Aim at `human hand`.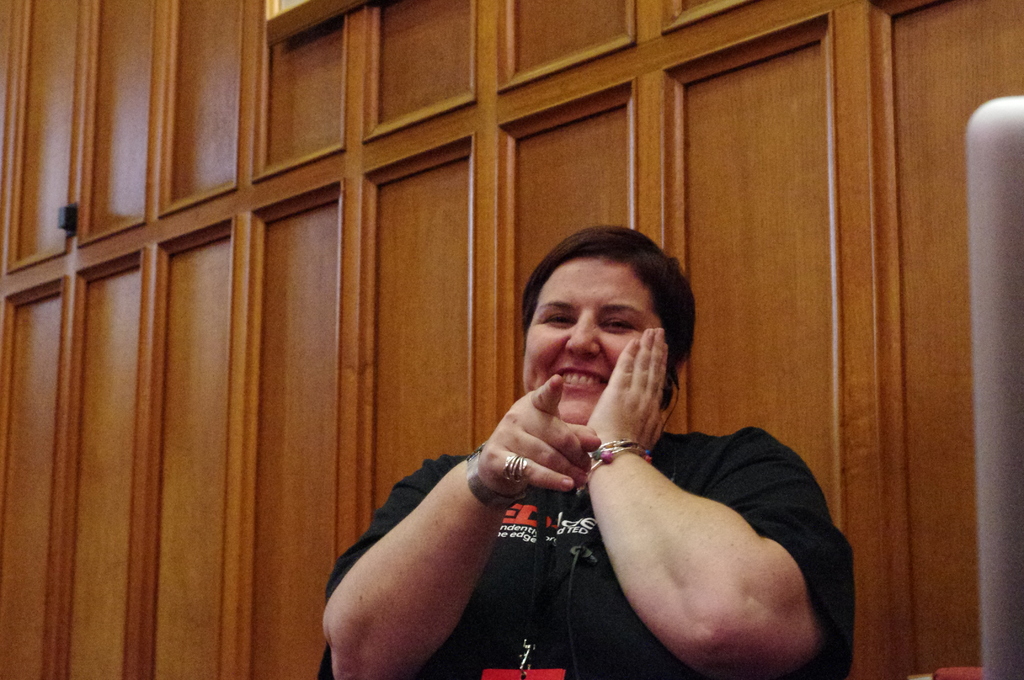
Aimed at x1=583 y1=327 x2=668 y2=450.
